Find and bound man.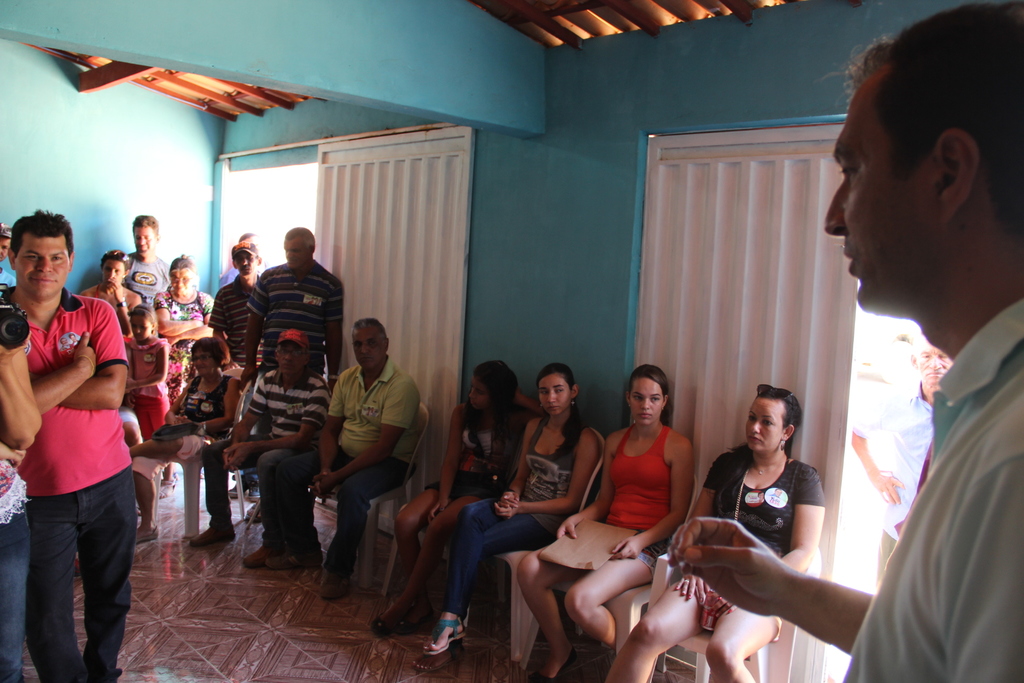
Bound: detection(8, 215, 152, 673).
